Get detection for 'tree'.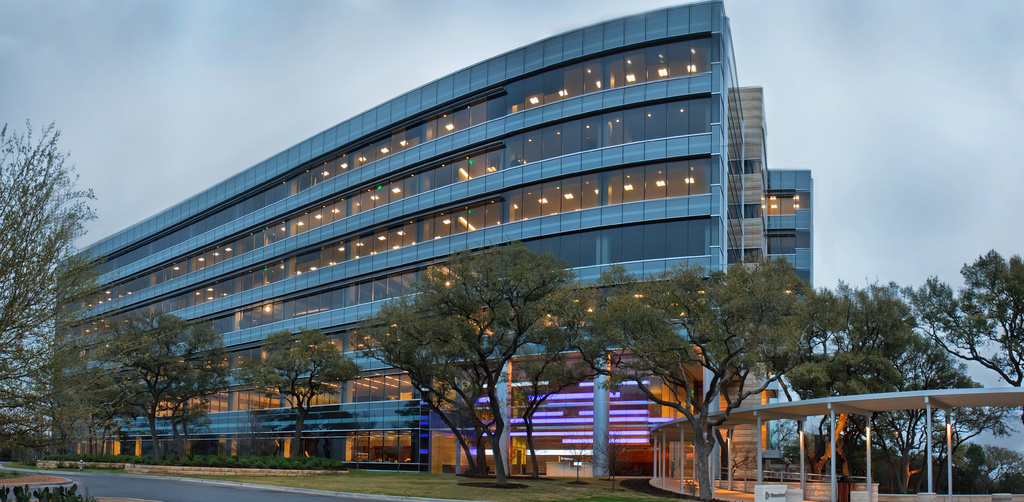
Detection: [x1=92, y1=307, x2=229, y2=464].
